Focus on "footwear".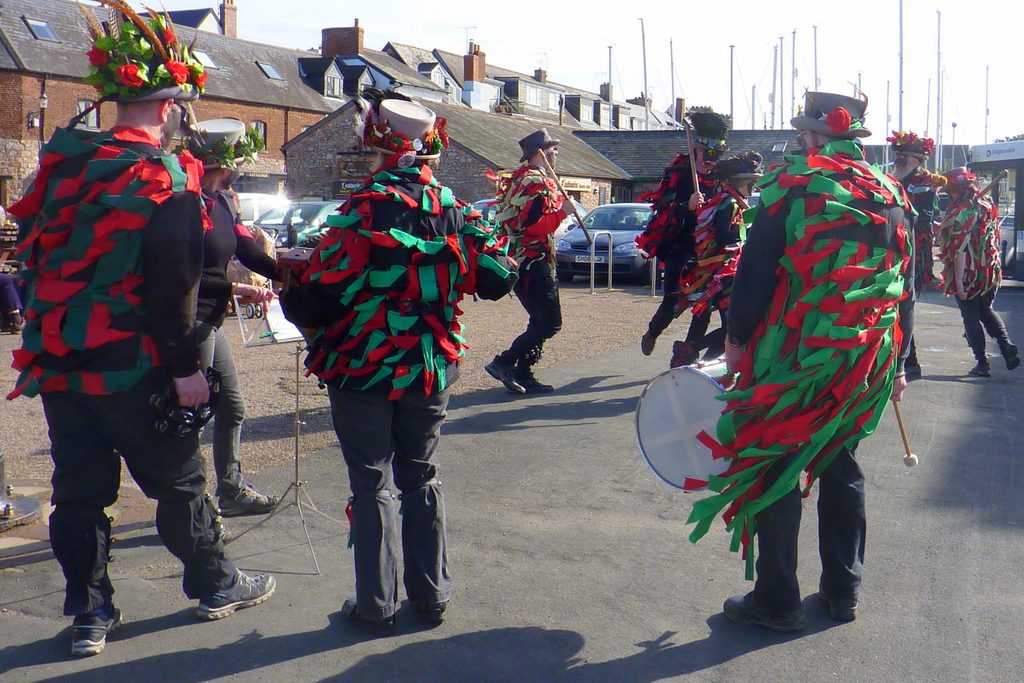
Focused at {"x1": 818, "y1": 572, "x2": 856, "y2": 623}.
